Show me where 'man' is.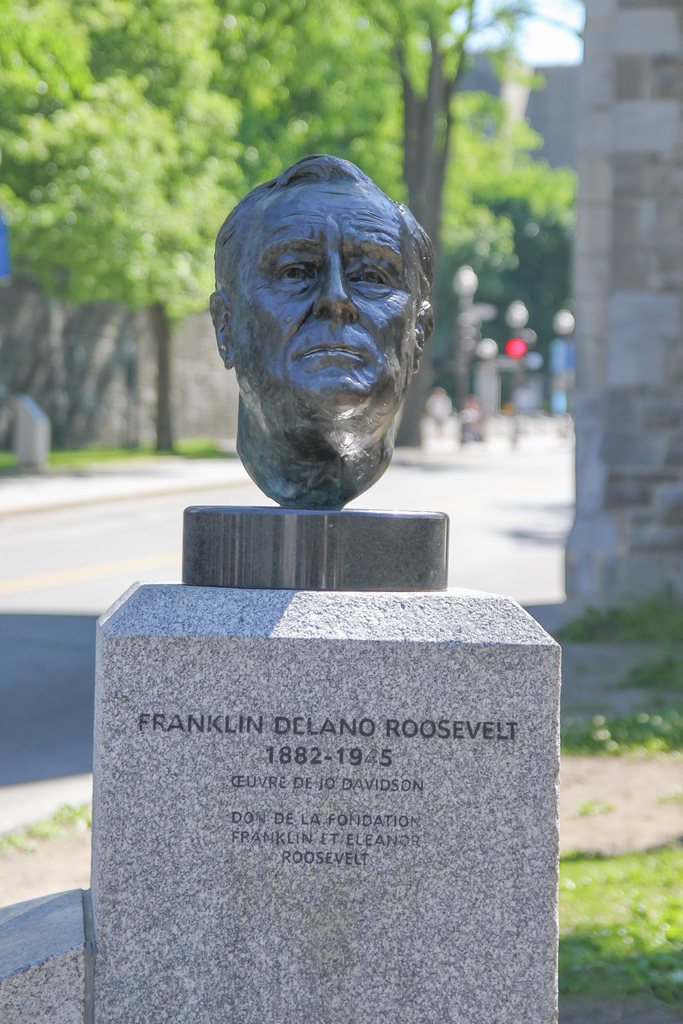
'man' is at 193 147 456 539.
